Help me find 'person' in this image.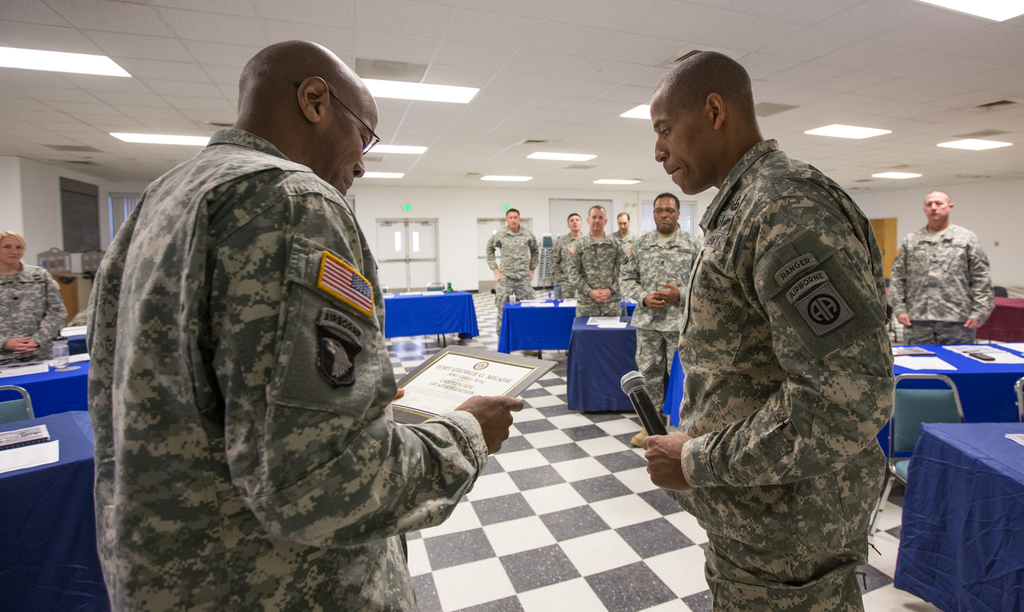
Found it: <bbox>892, 196, 996, 350</bbox>.
